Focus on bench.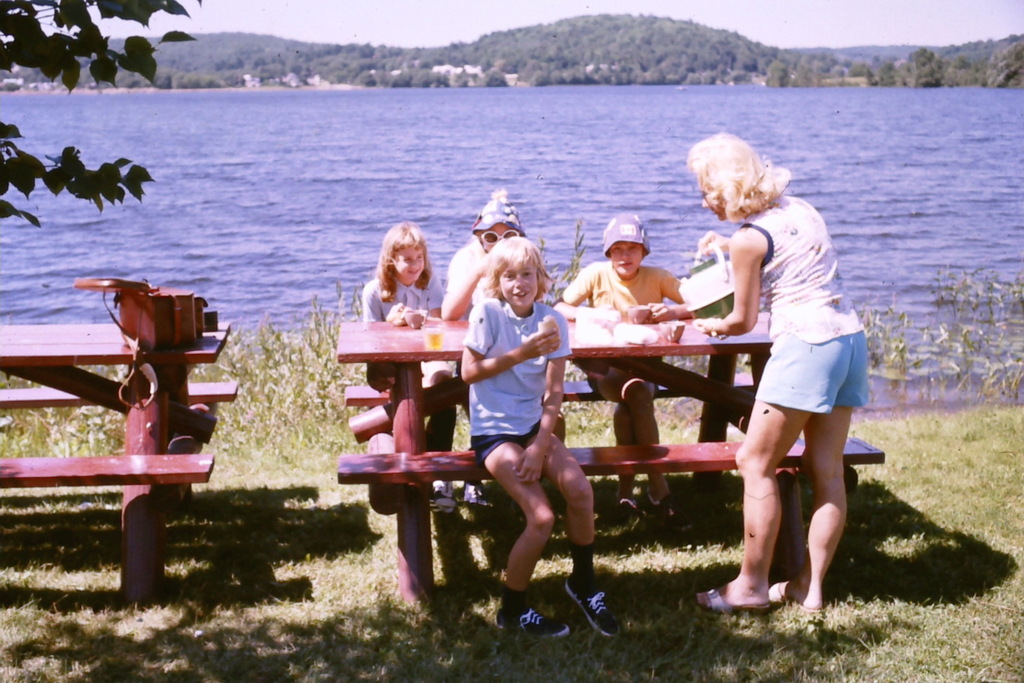
Focused at <bbox>0, 375, 237, 469</bbox>.
